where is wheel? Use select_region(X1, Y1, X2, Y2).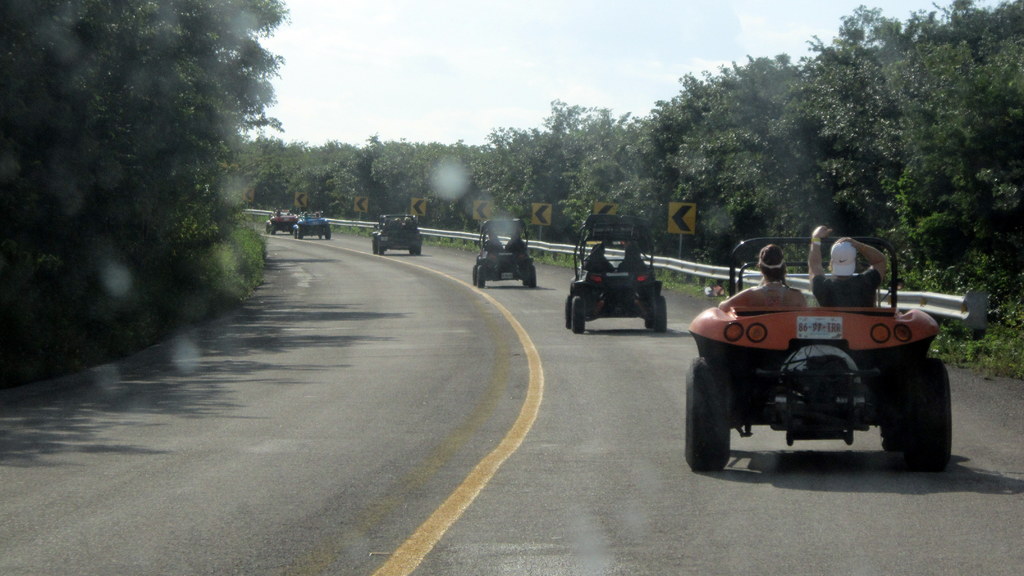
select_region(319, 235, 325, 246).
